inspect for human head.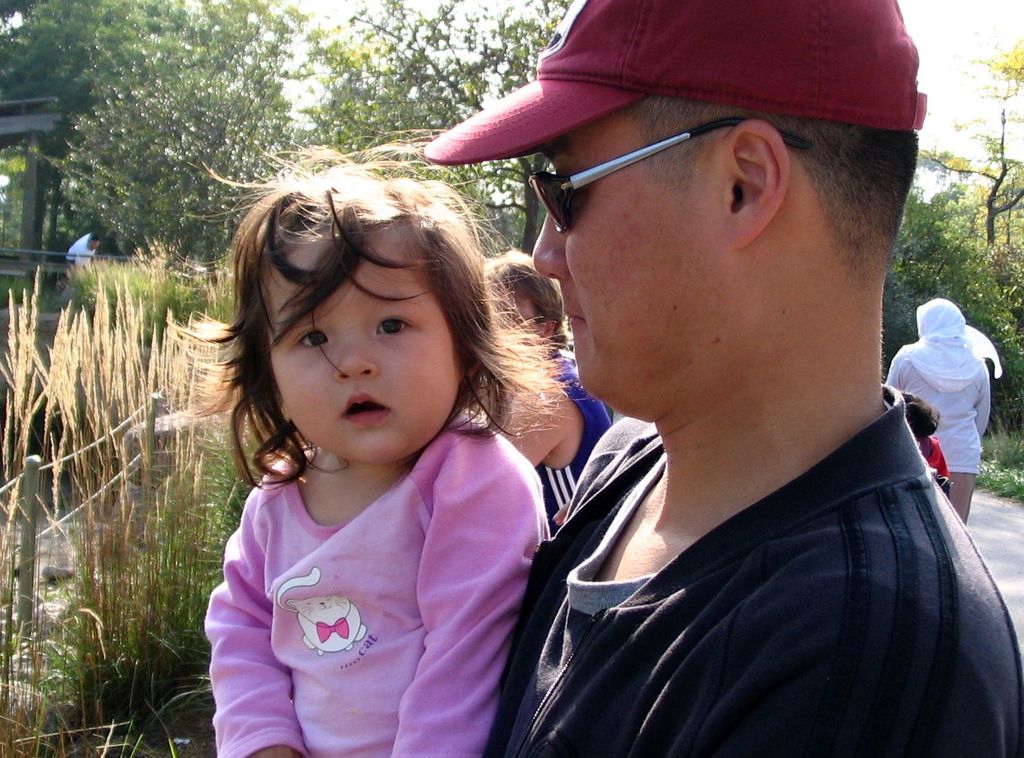
Inspection: bbox(237, 150, 561, 487).
